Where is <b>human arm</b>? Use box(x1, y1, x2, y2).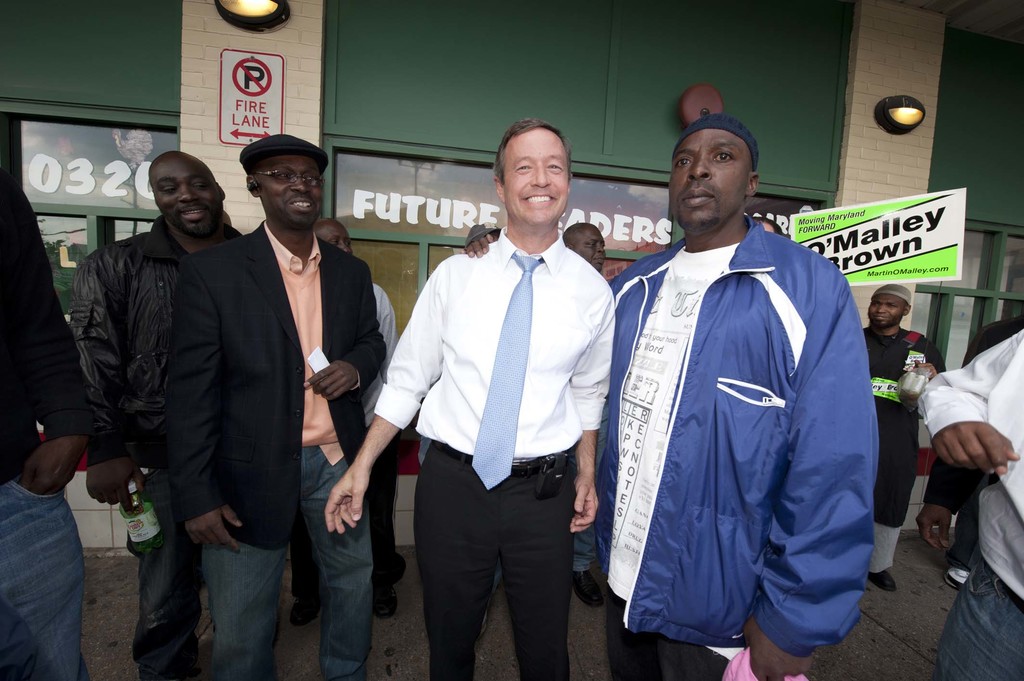
box(742, 277, 875, 680).
